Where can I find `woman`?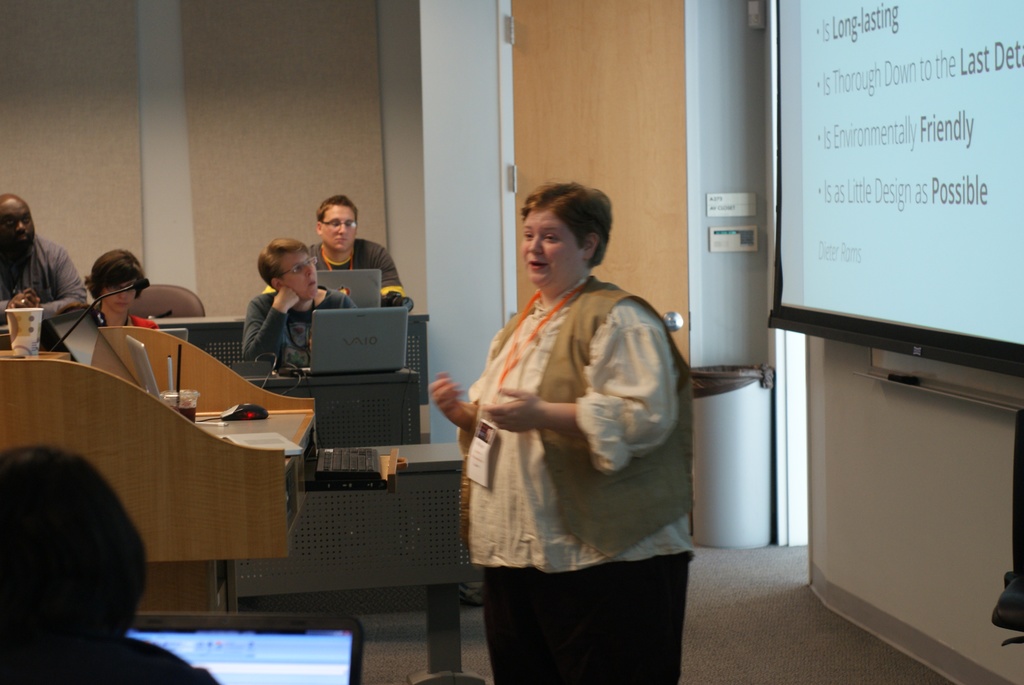
You can find it at pyautogui.locateOnScreen(83, 244, 157, 331).
